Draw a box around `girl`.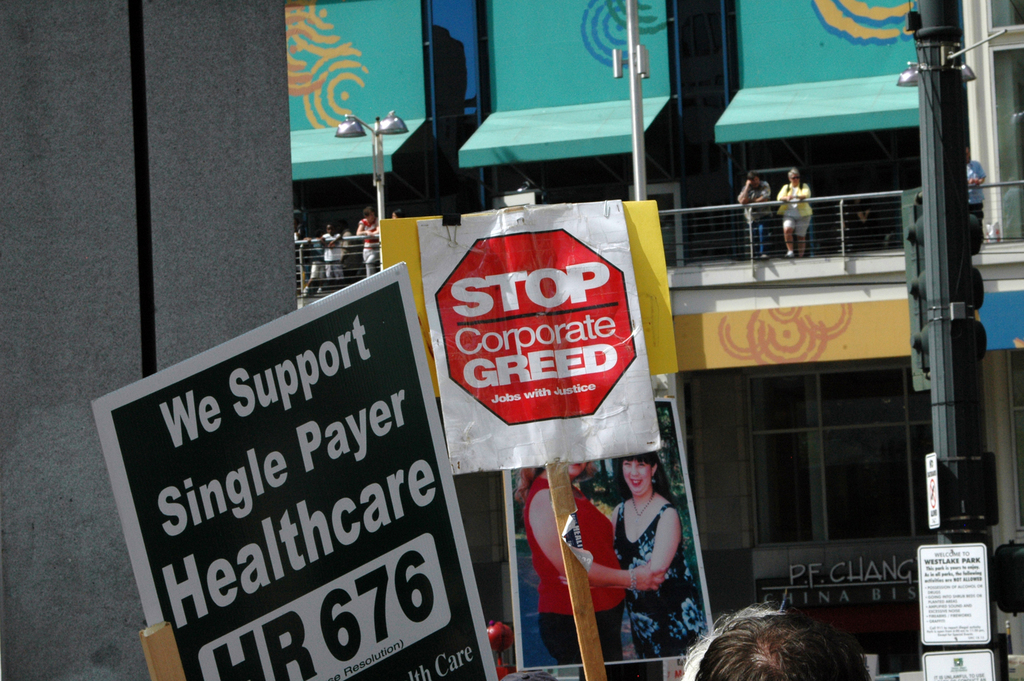
[x1=516, y1=448, x2=666, y2=662].
